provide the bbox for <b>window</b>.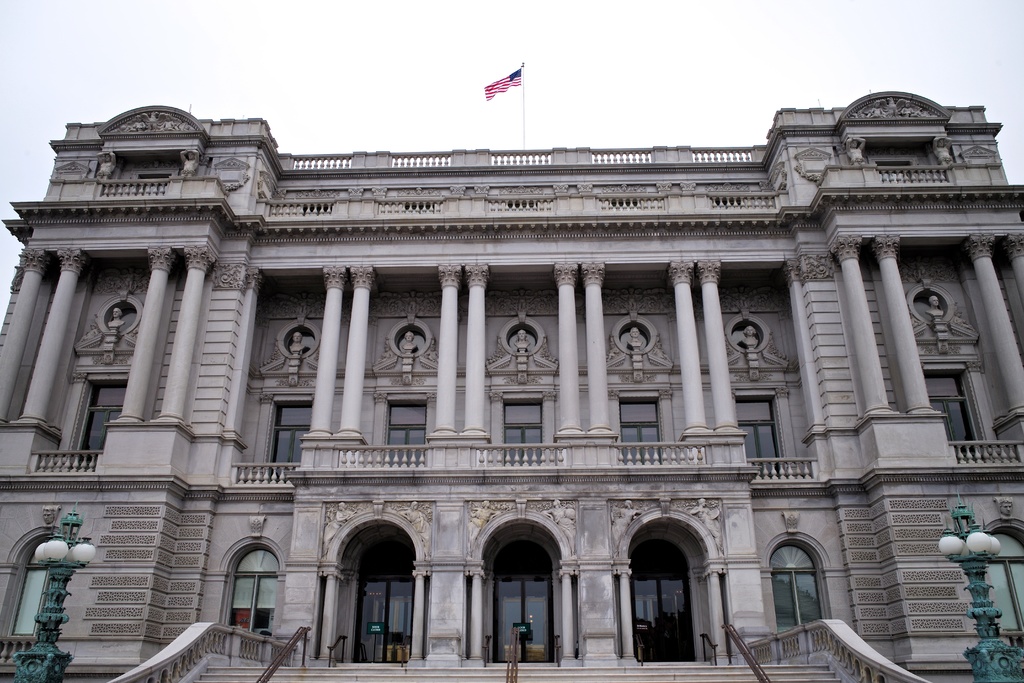
{"left": 77, "top": 381, "right": 132, "bottom": 469}.
